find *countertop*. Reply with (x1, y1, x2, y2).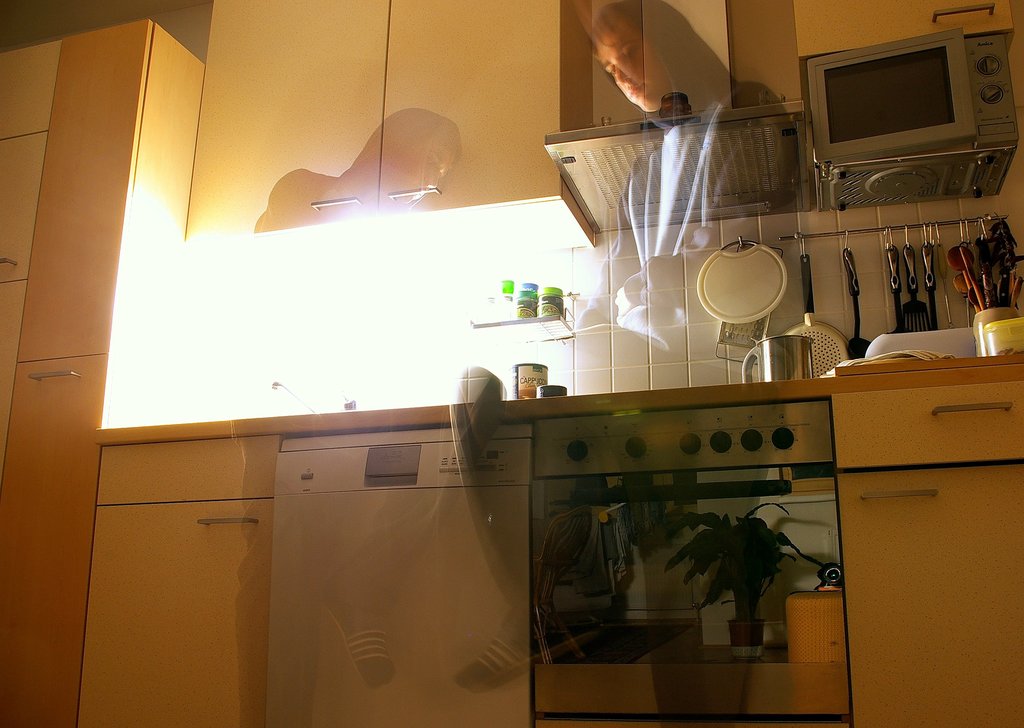
(102, 353, 1023, 421).
